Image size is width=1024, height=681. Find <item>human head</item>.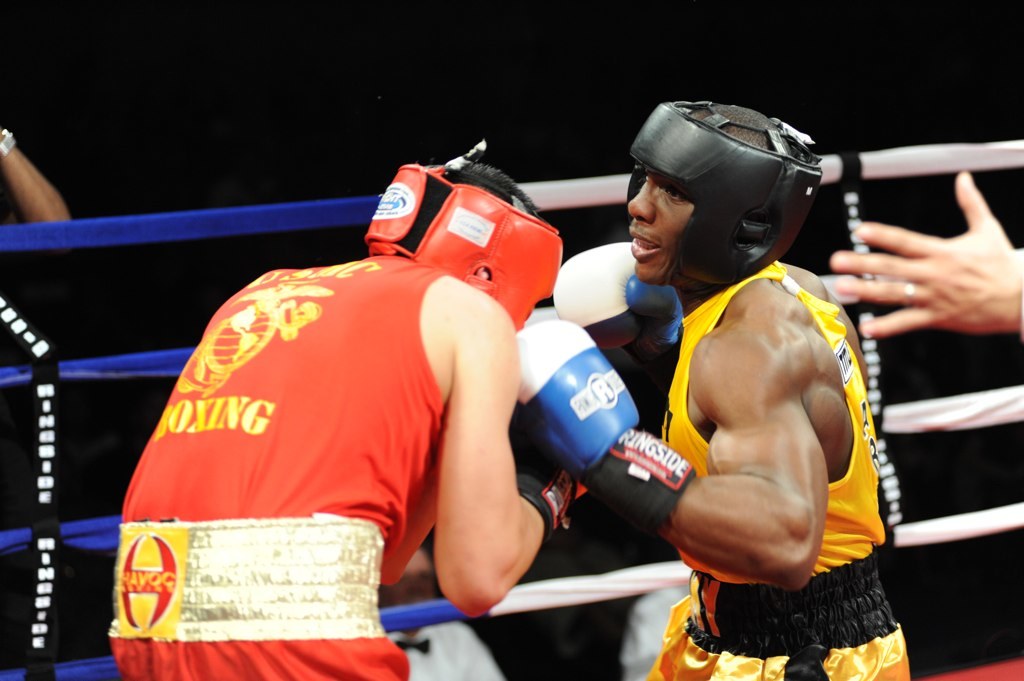
BBox(366, 154, 563, 335).
